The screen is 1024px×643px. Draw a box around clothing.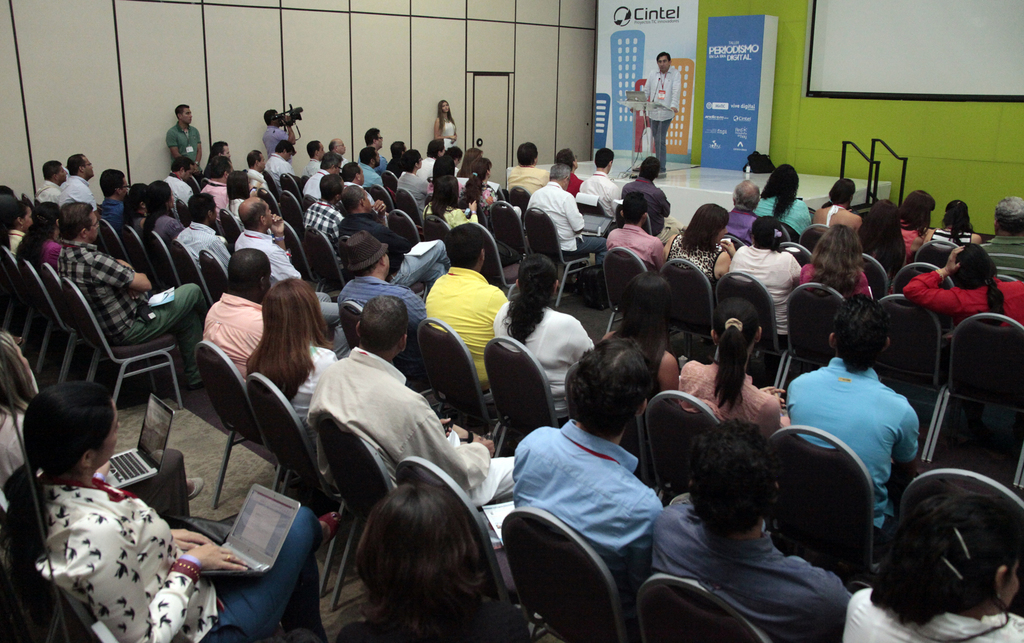
box(749, 197, 814, 237).
